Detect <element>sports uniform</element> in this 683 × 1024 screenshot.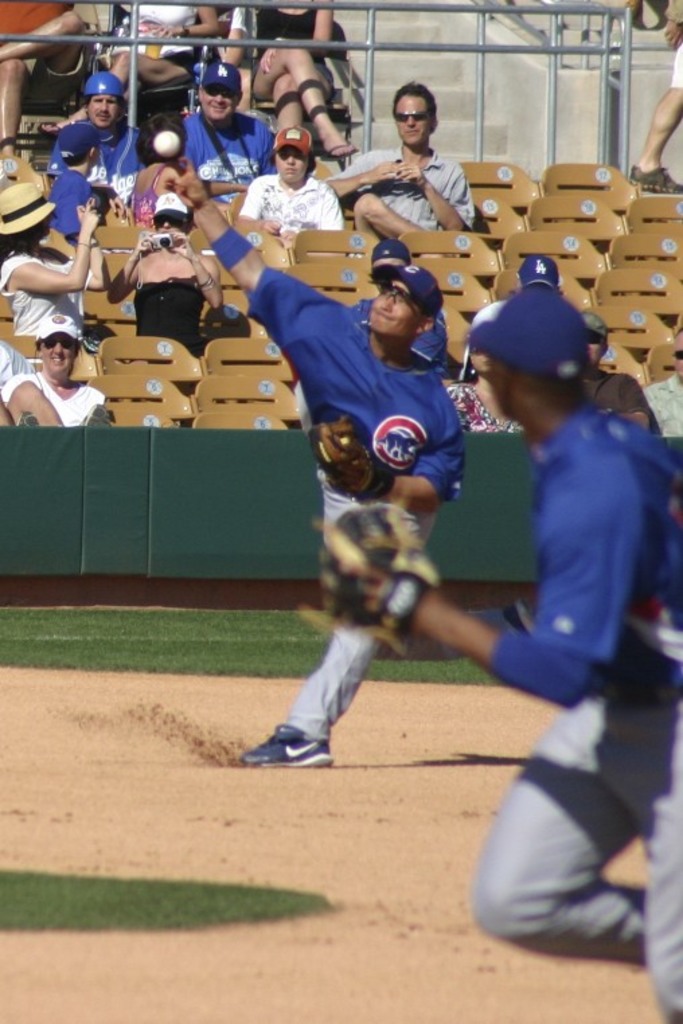
Detection: rect(40, 164, 109, 249).
